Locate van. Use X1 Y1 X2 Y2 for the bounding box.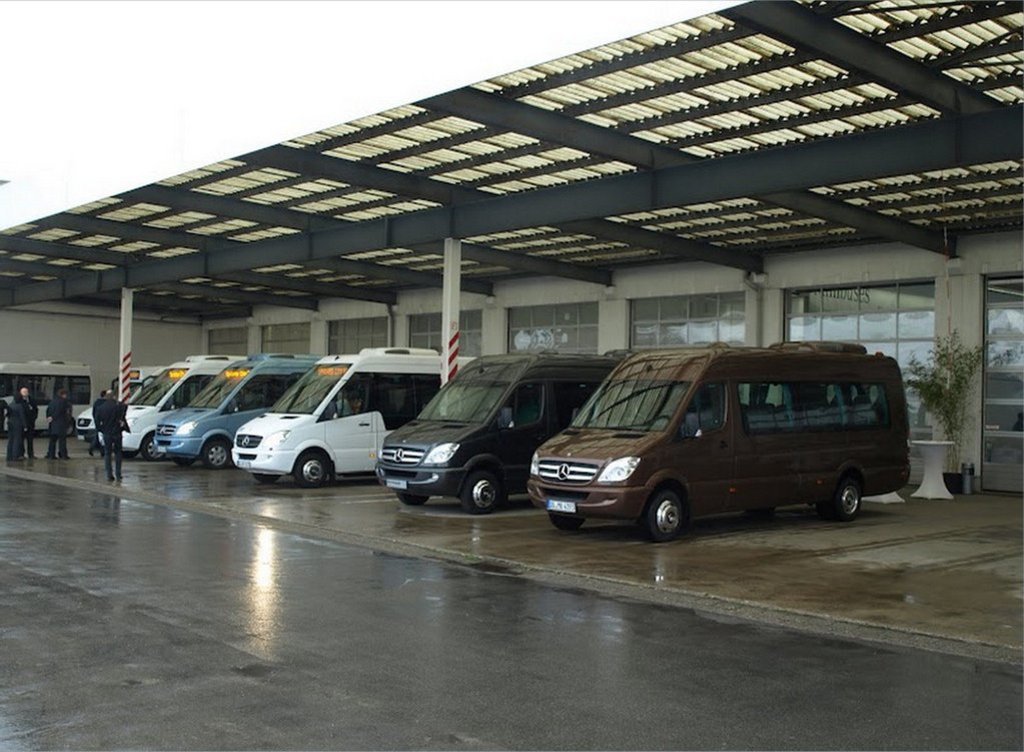
370 348 636 515.
